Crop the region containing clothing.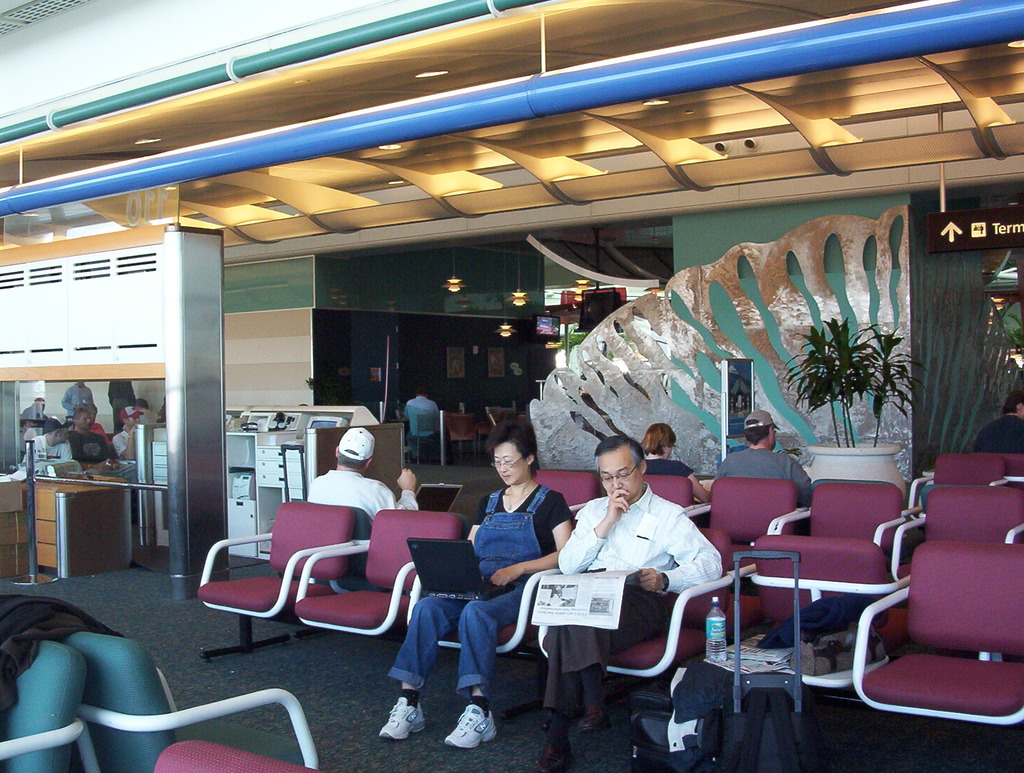
Crop region: 371 468 570 697.
